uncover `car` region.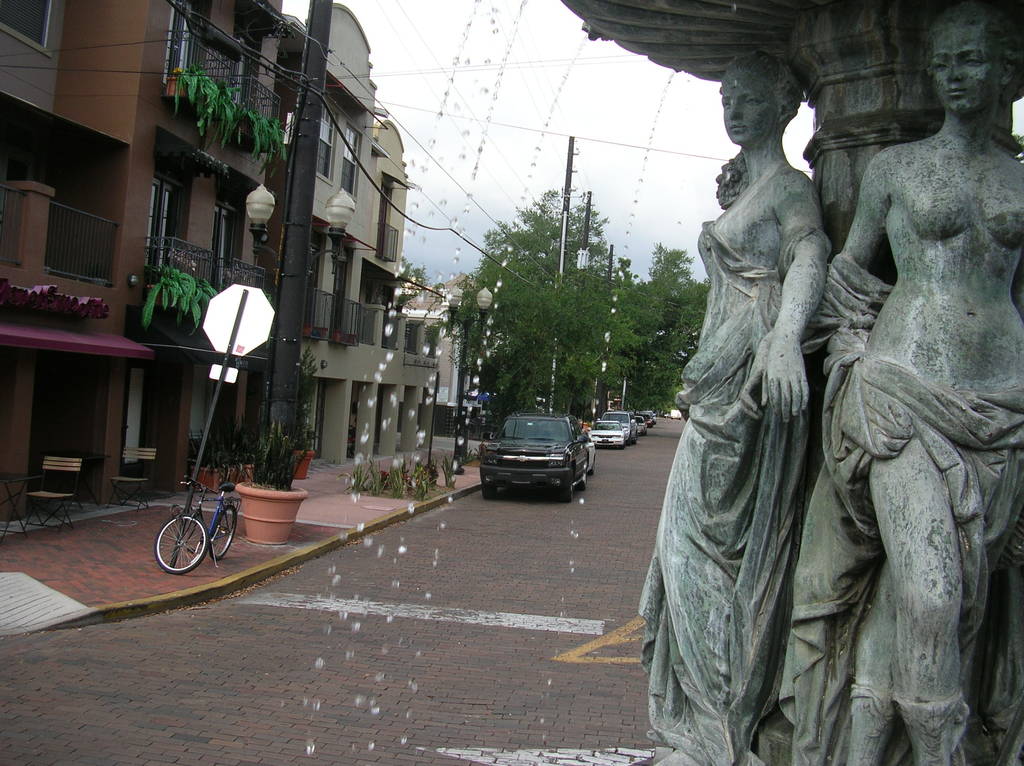
Uncovered: l=482, t=410, r=588, b=502.
